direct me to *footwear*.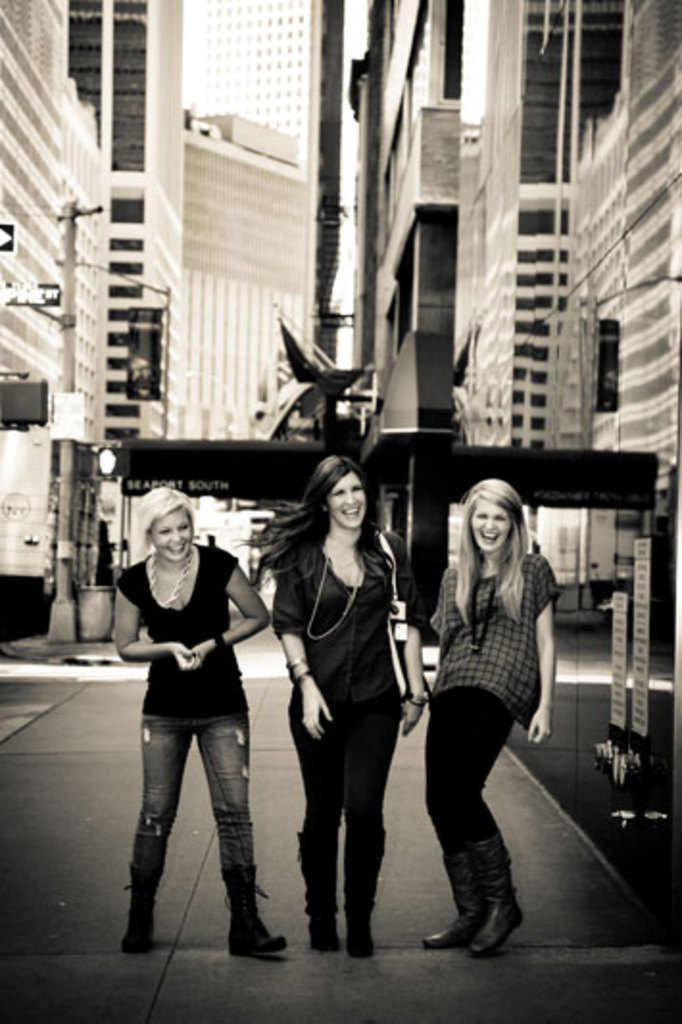
Direction: box=[463, 843, 528, 959].
